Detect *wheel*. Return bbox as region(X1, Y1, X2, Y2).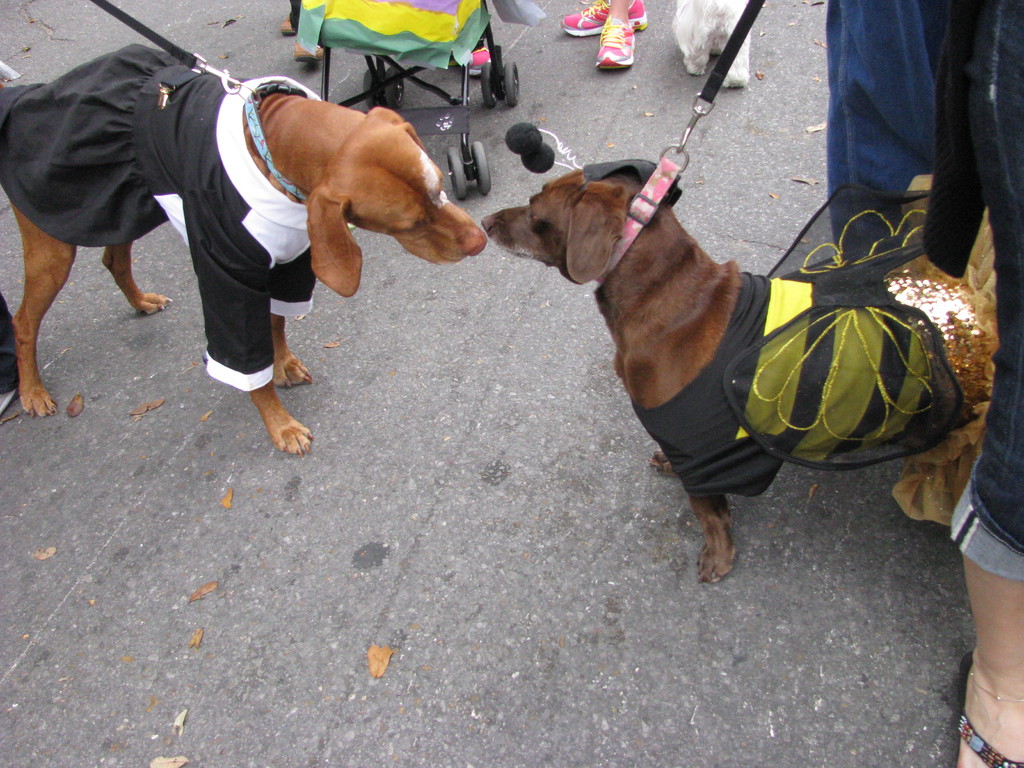
region(447, 147, 464, 202).
